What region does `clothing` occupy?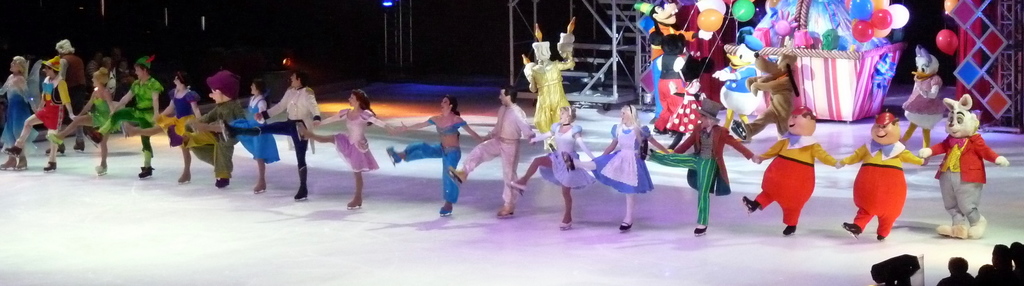
select_region(531, 58, 575, 133).
